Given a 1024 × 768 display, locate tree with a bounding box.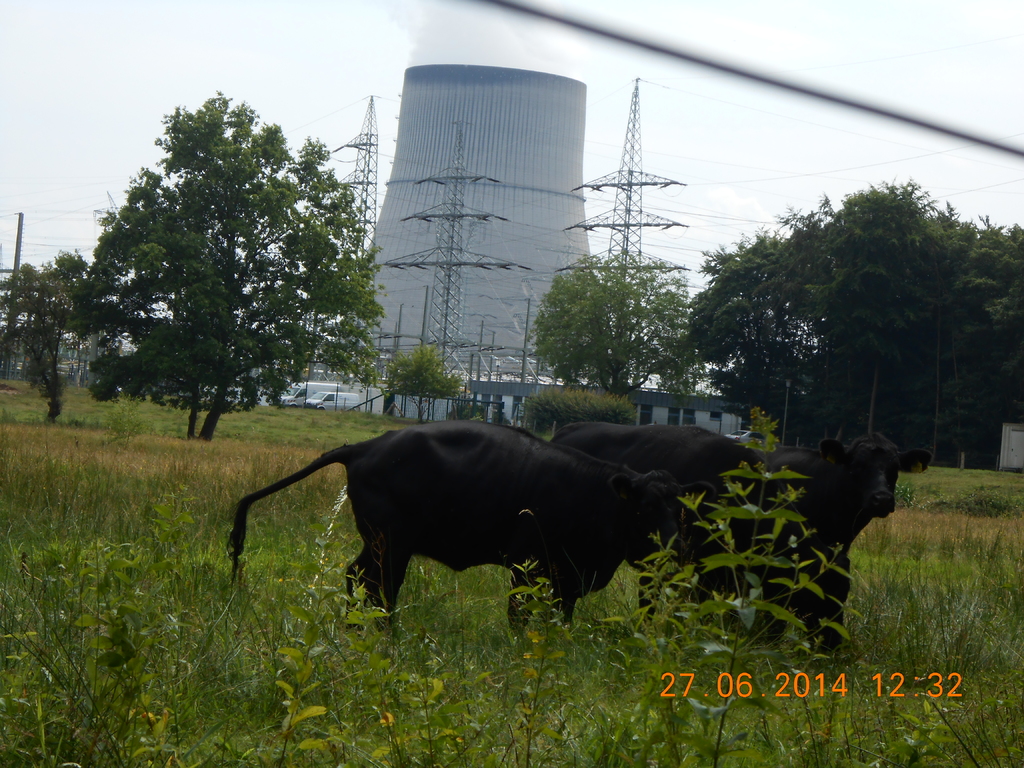
Located: l=80, t=85, r=396, b=446.
